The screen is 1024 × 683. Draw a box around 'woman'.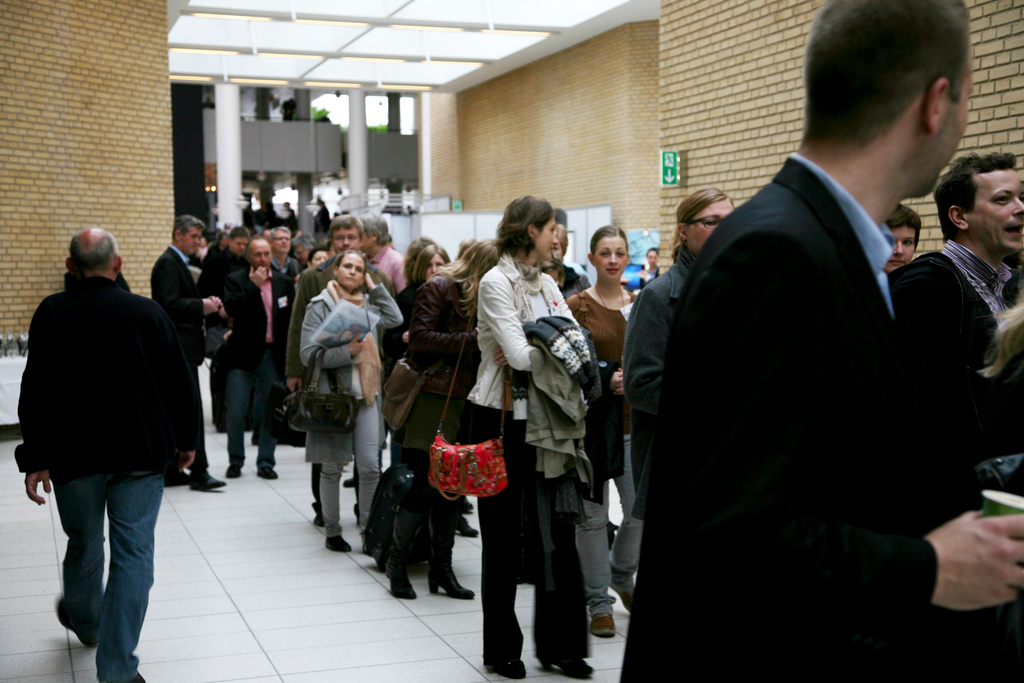
detection(629, 181, 739, 539).
